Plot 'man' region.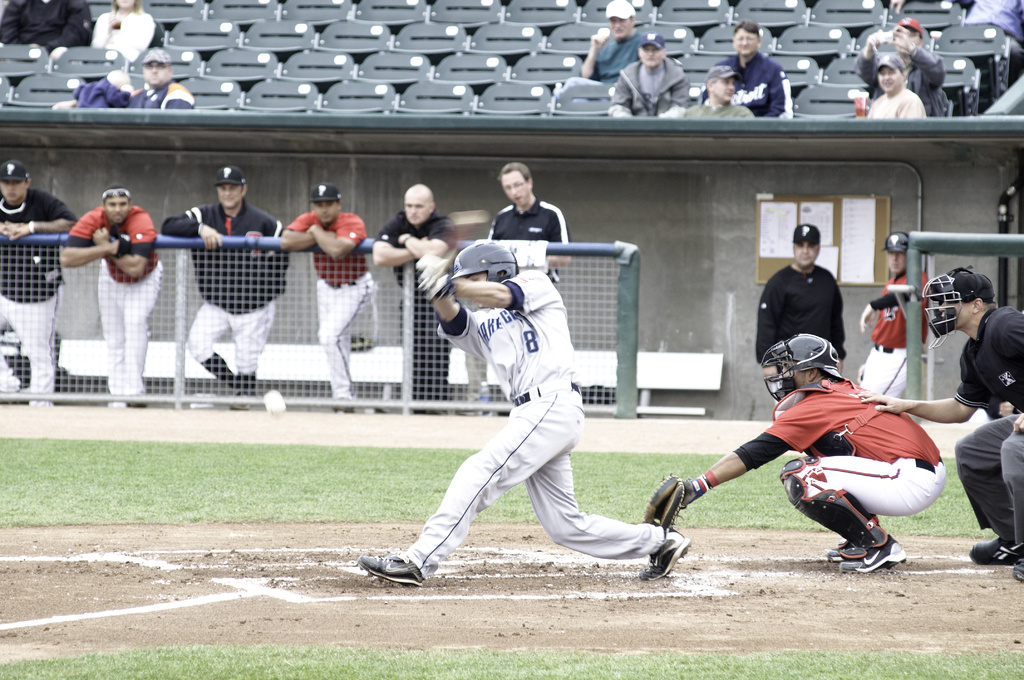
Plotted at x1=682 y1=61 x2=760 y2=118.
